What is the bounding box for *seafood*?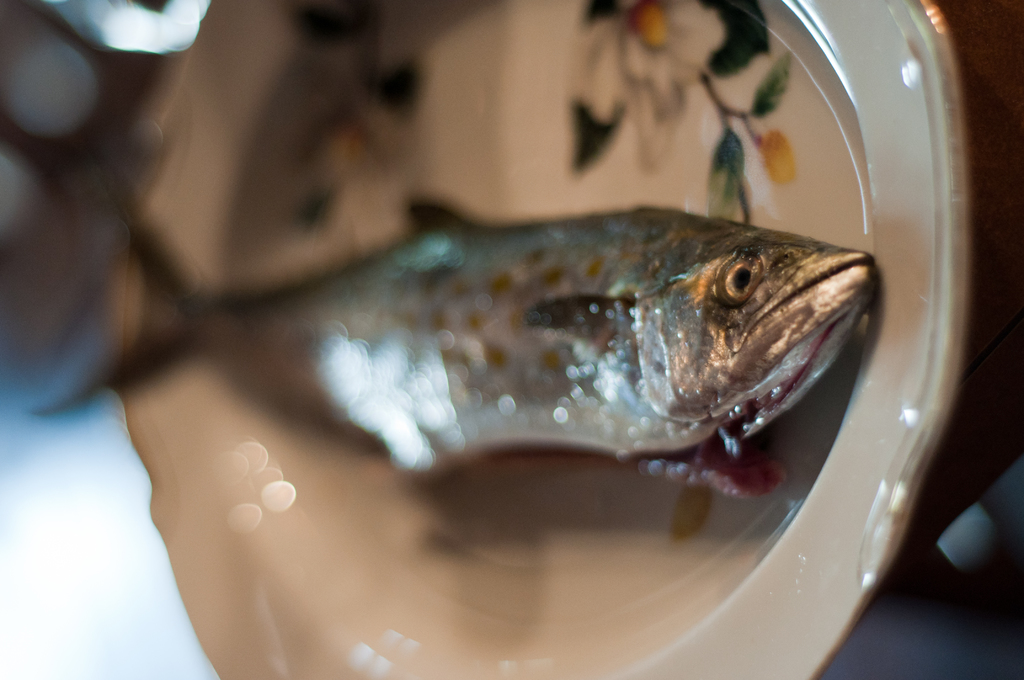
{"x1": 26, "y1": 161, "x2": 885, "y2": 500}.
